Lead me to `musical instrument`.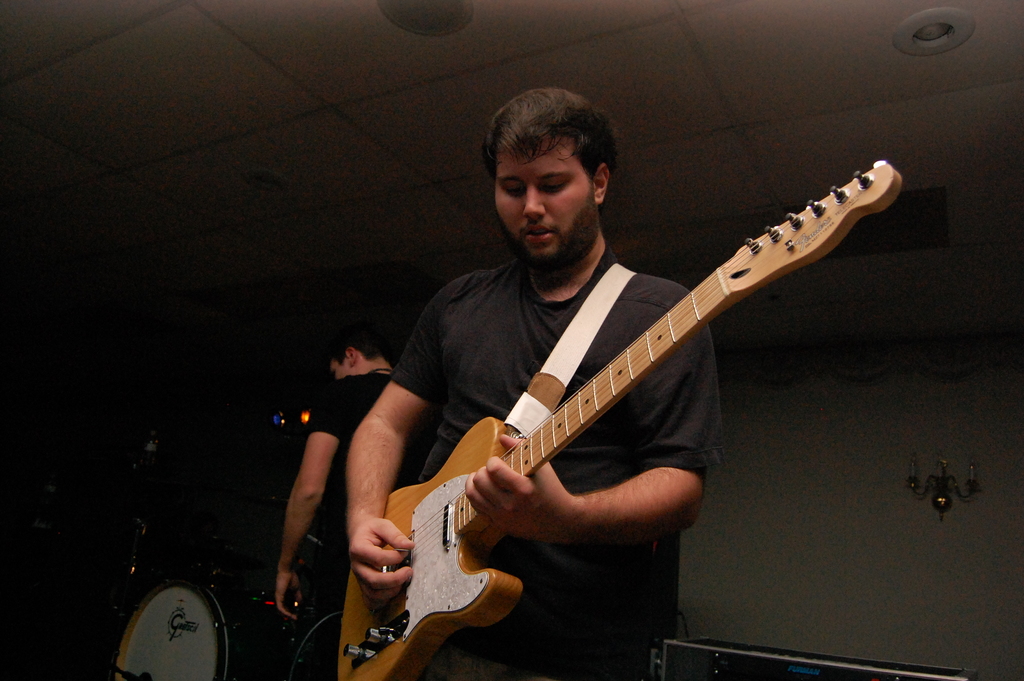
Lead to detection(344, 161, 896, 680).
